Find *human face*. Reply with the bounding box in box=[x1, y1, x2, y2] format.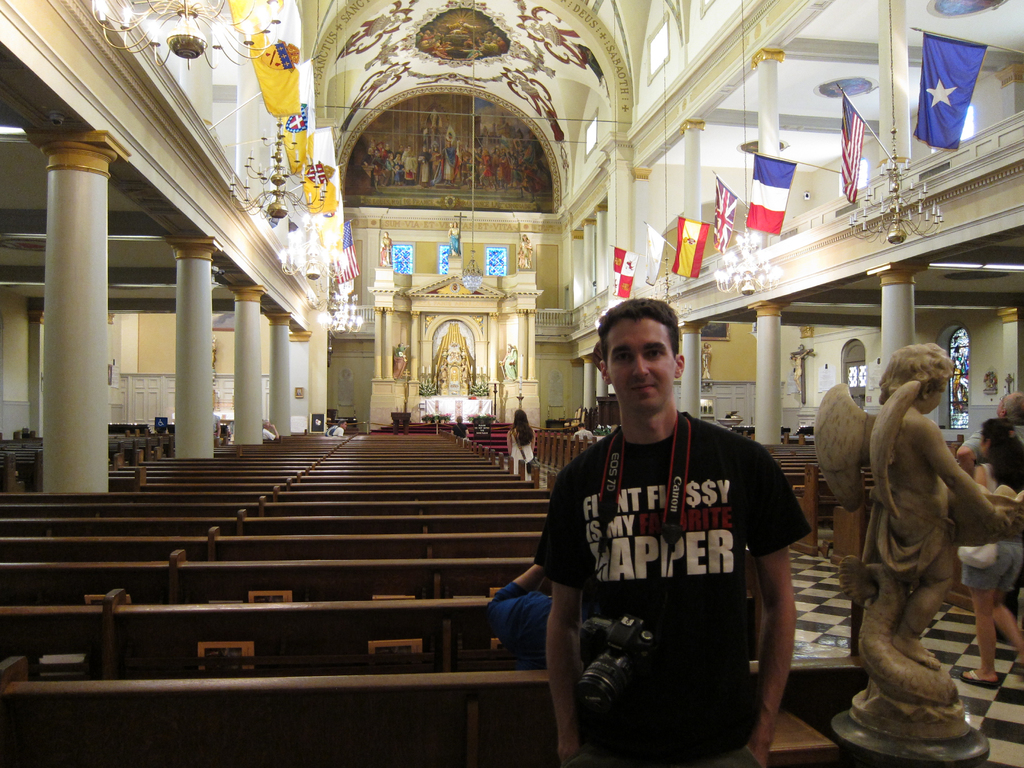
box=[609, 318, 676, 413].
